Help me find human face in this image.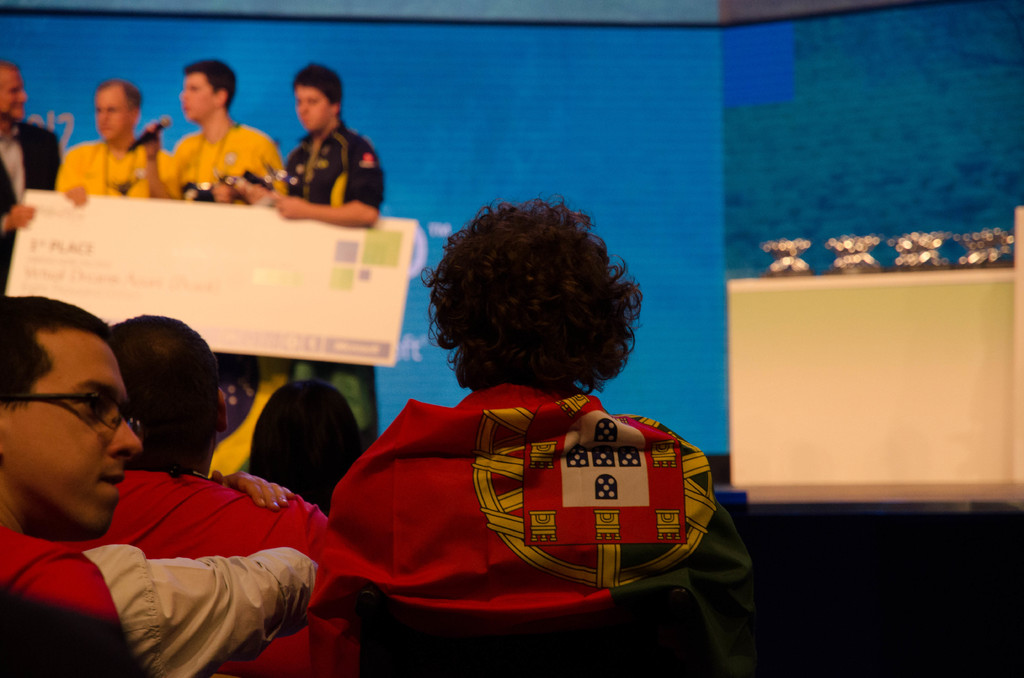
Found it: BBox(0, 327, 144, 542).
